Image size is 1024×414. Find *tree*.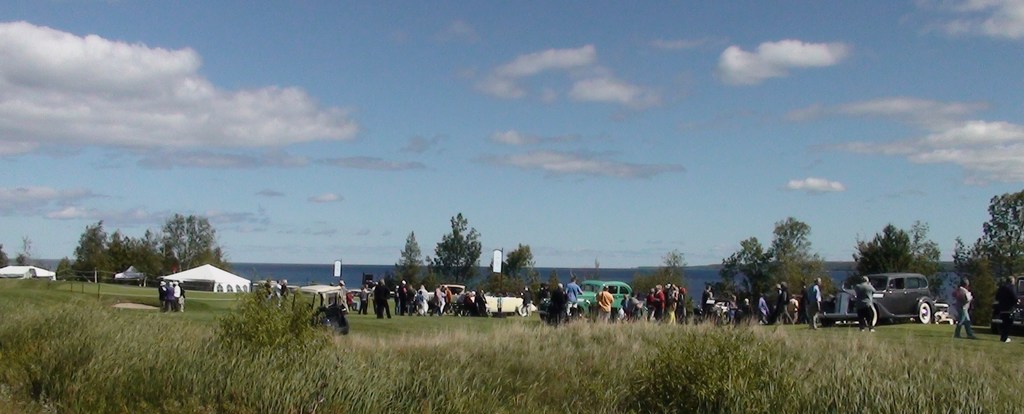
Rect(892, 214, 947, 288).
